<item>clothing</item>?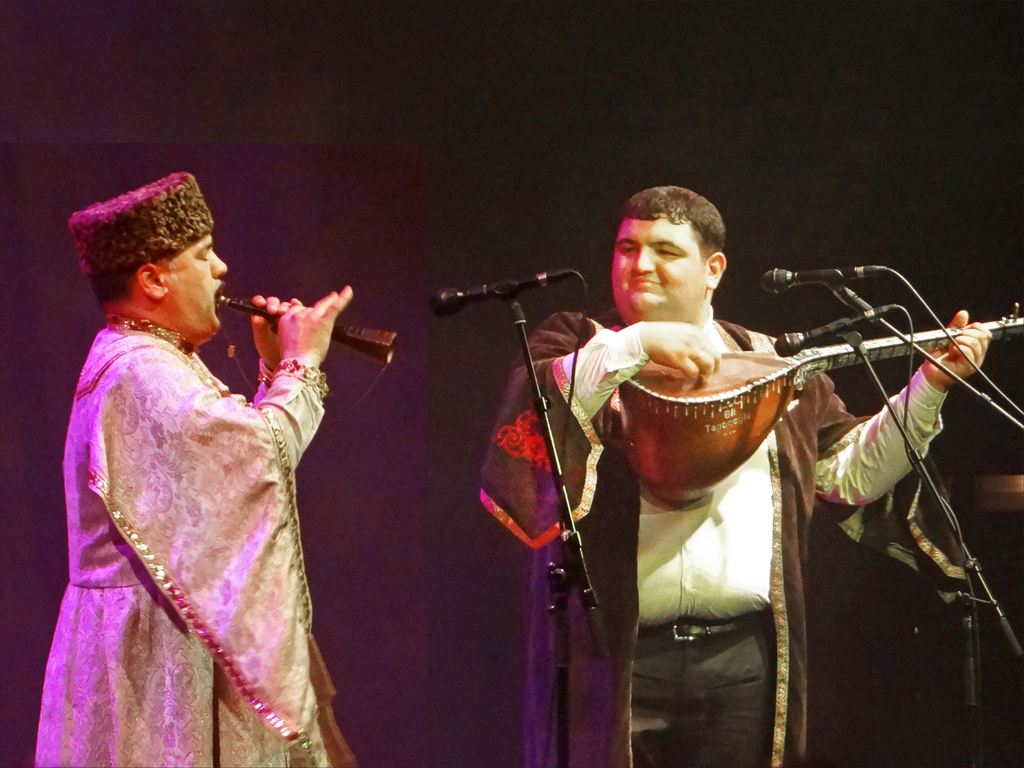
detection(479, 315, 961, 767)
